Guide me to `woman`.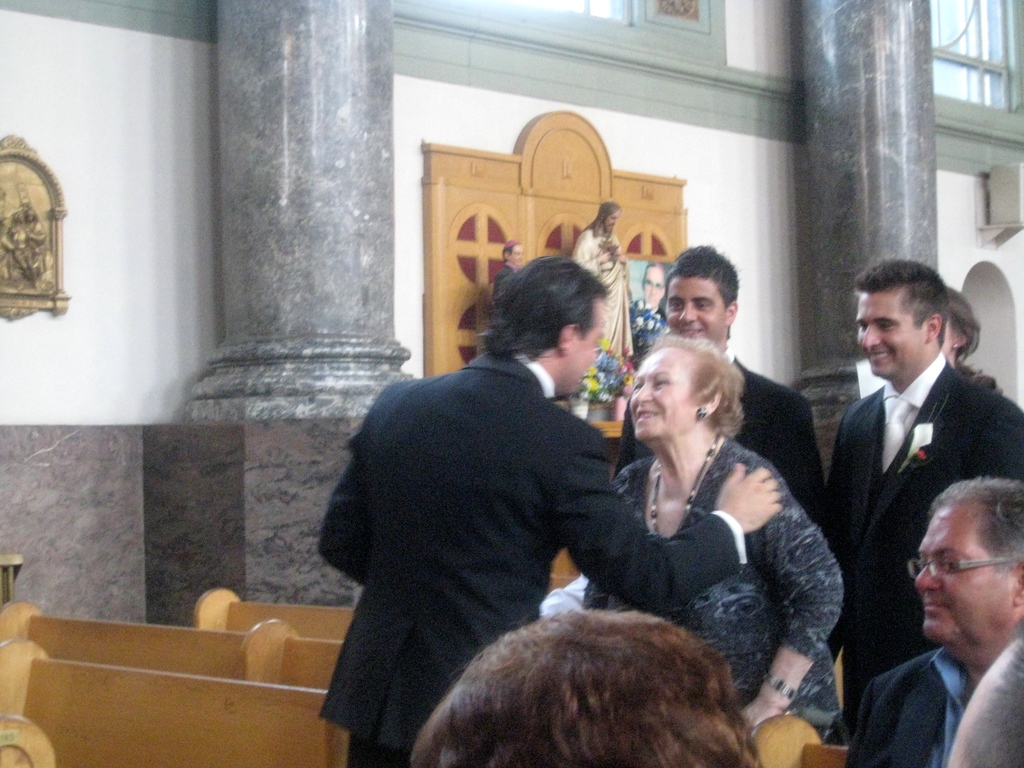
Guidance: [603,289,842,719].
